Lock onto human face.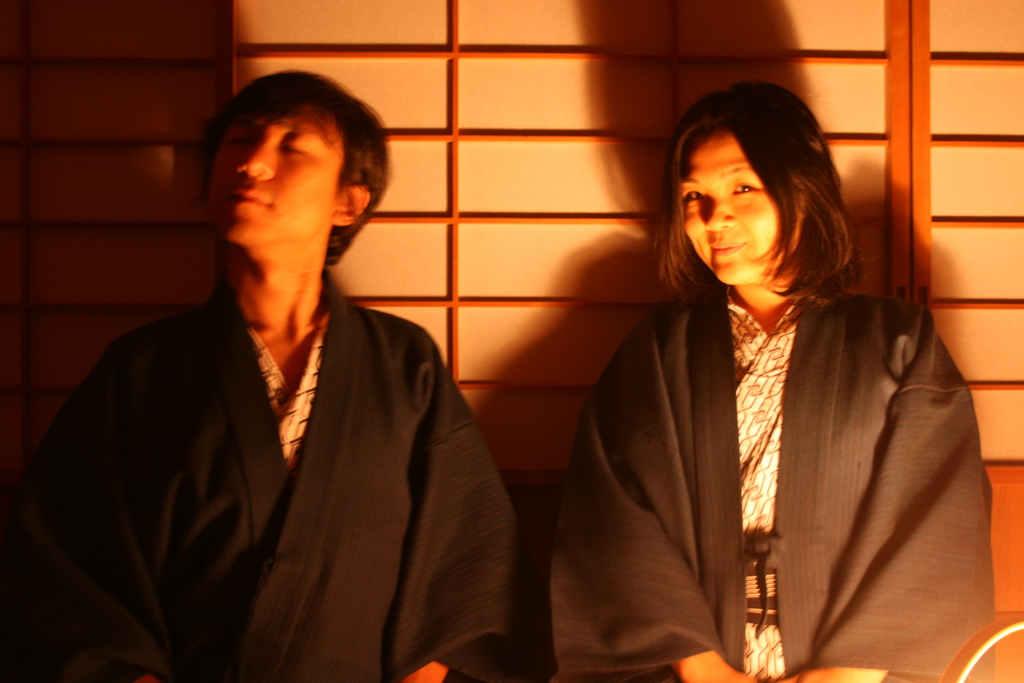
Locked: 211,111,343,243.
